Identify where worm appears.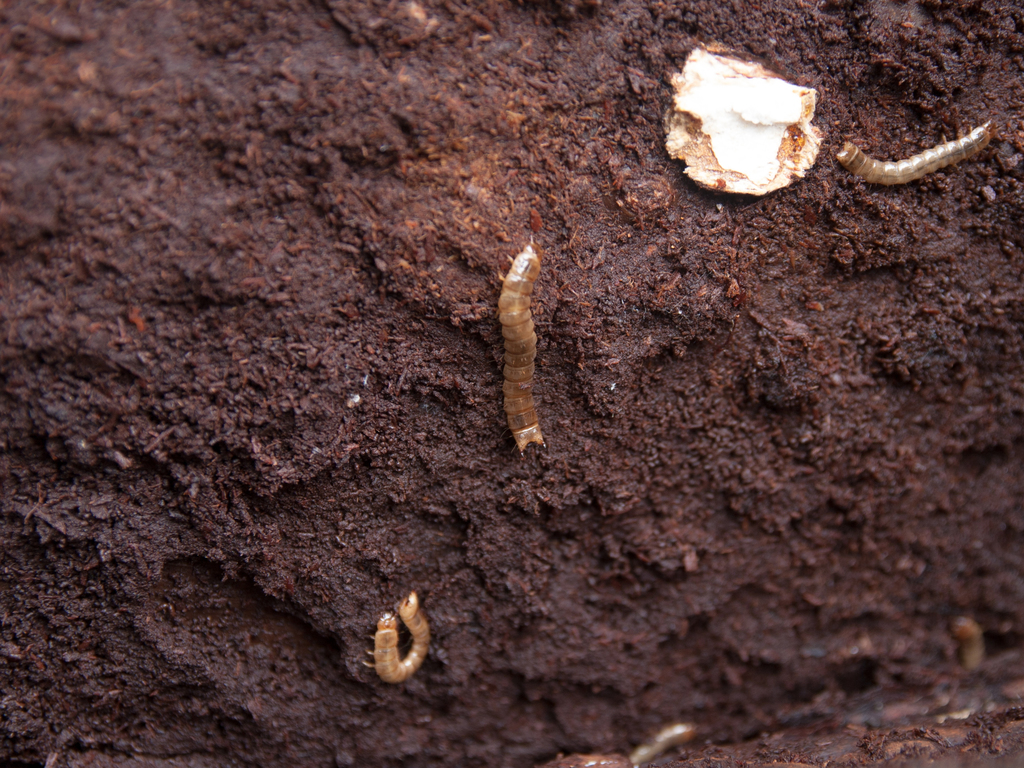
Appears at bbox=[835, 122, 995, 187].
